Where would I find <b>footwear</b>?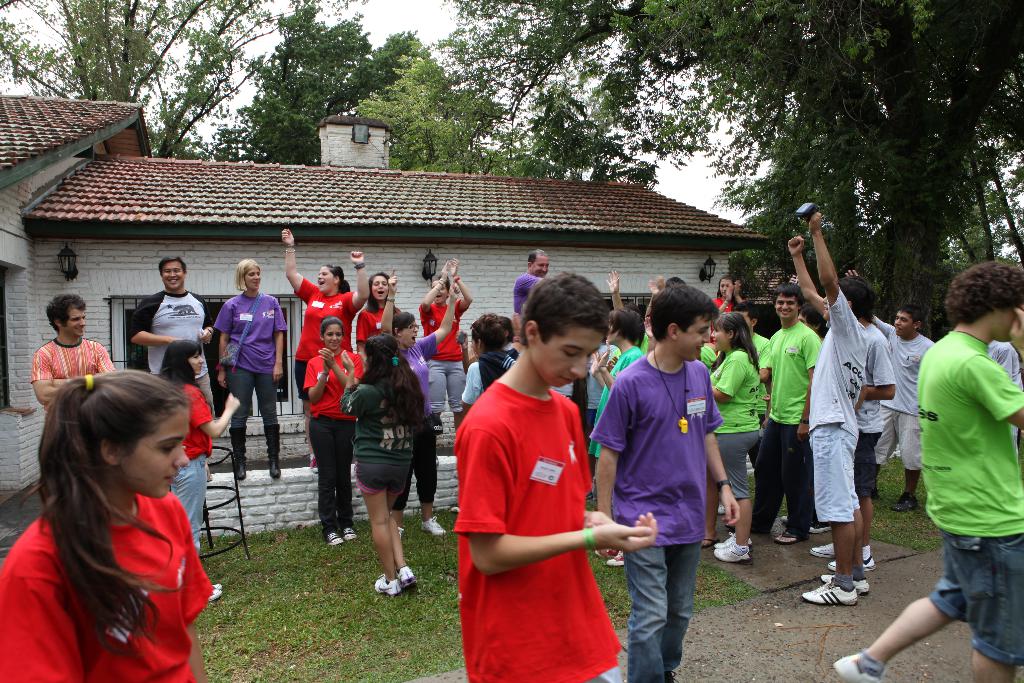
At {"left": 387, "top": 531, "right": 387, "bottom": 532}.
